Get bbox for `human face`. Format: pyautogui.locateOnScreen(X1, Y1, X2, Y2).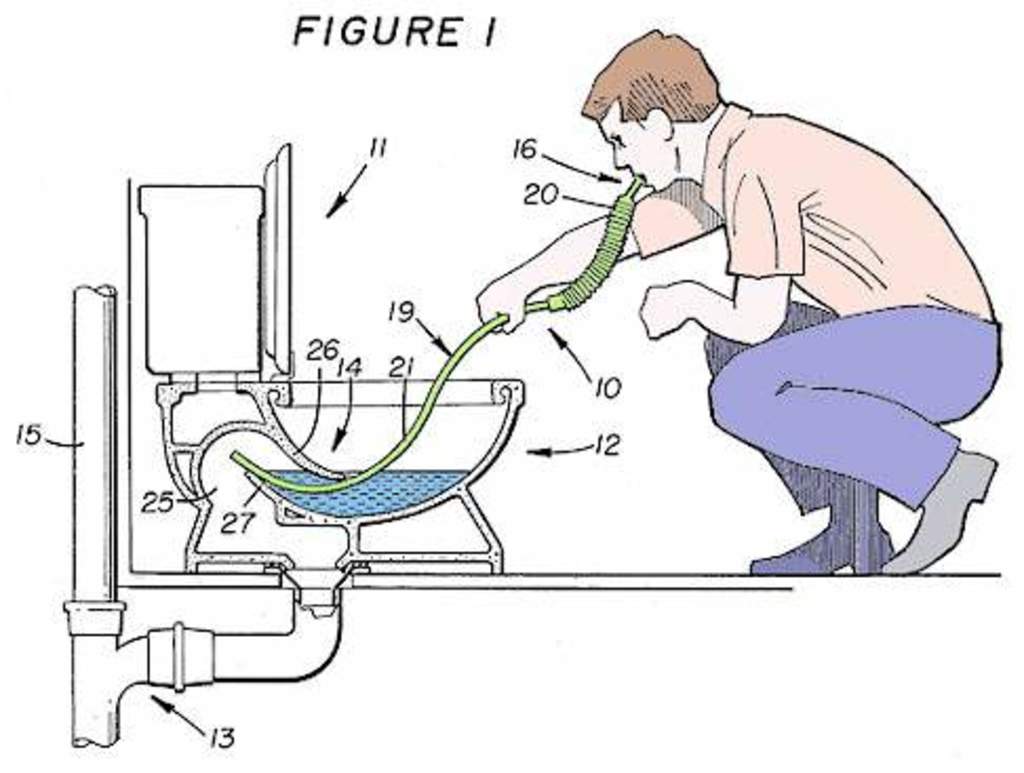
pyautogui.locateOnScreen(596, 99, 678, 196).
